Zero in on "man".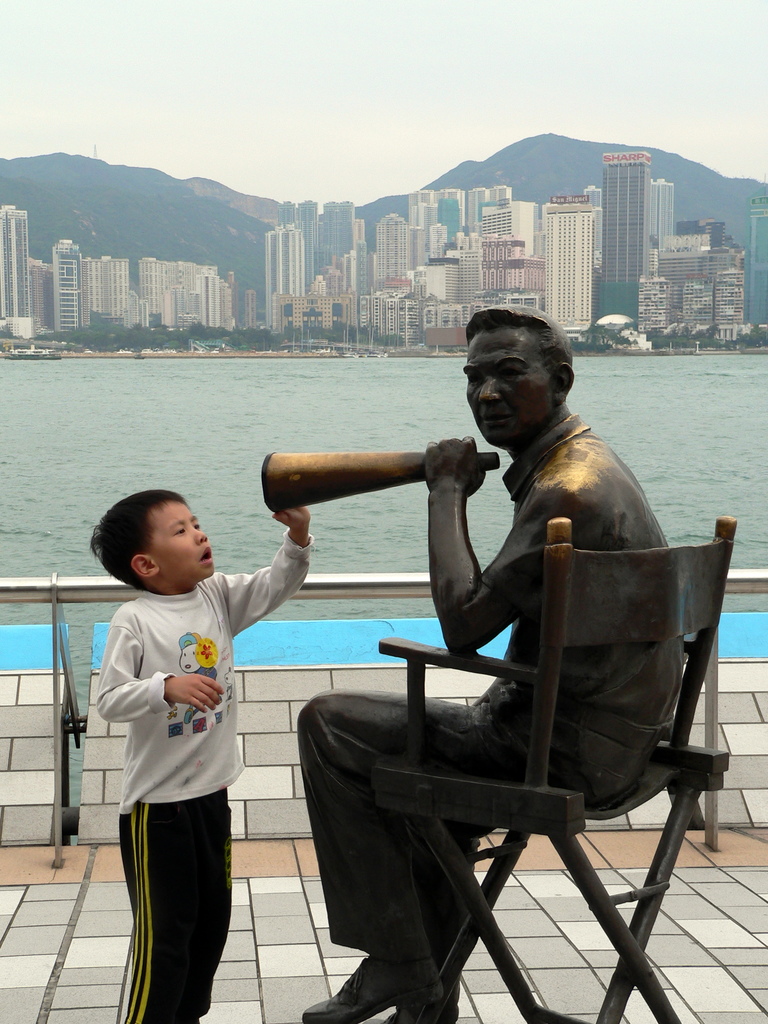
Zeroed in: (301,305,714,974).
